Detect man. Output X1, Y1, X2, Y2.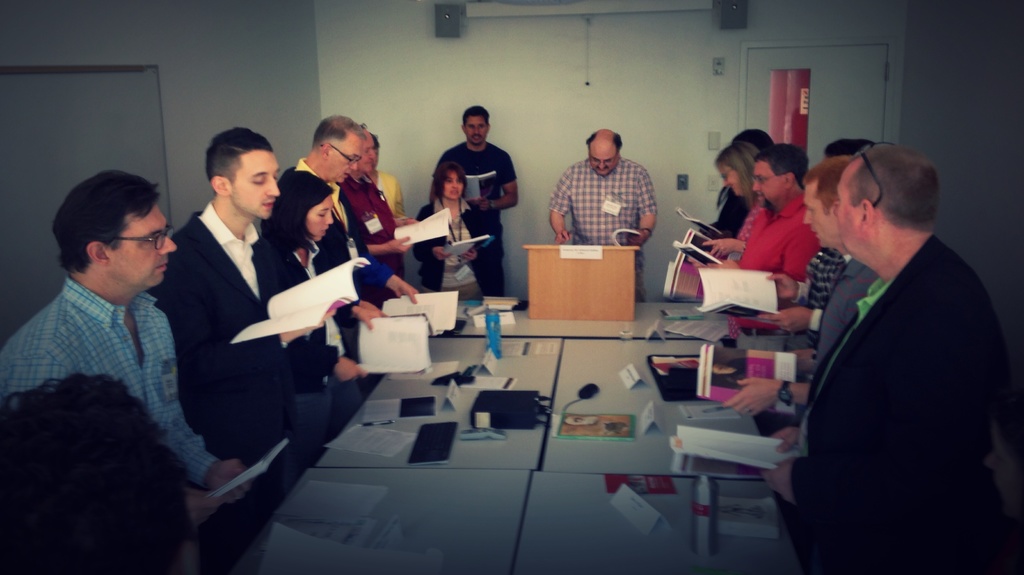
0, 370, 203, 574.
